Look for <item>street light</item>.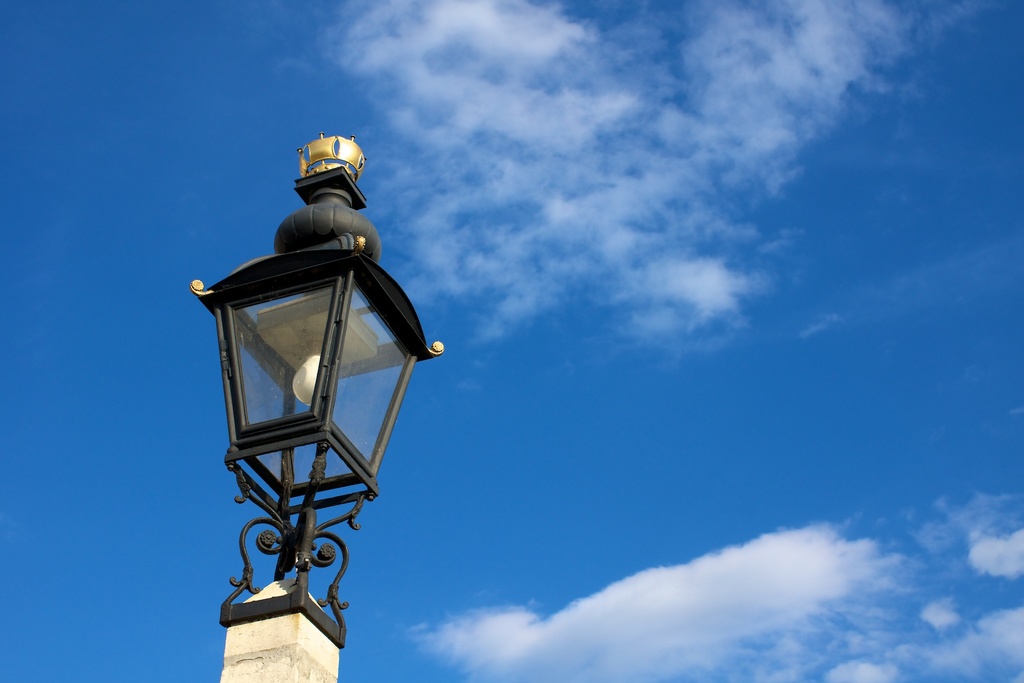
Found: detection(193, 119, 424, 670).
